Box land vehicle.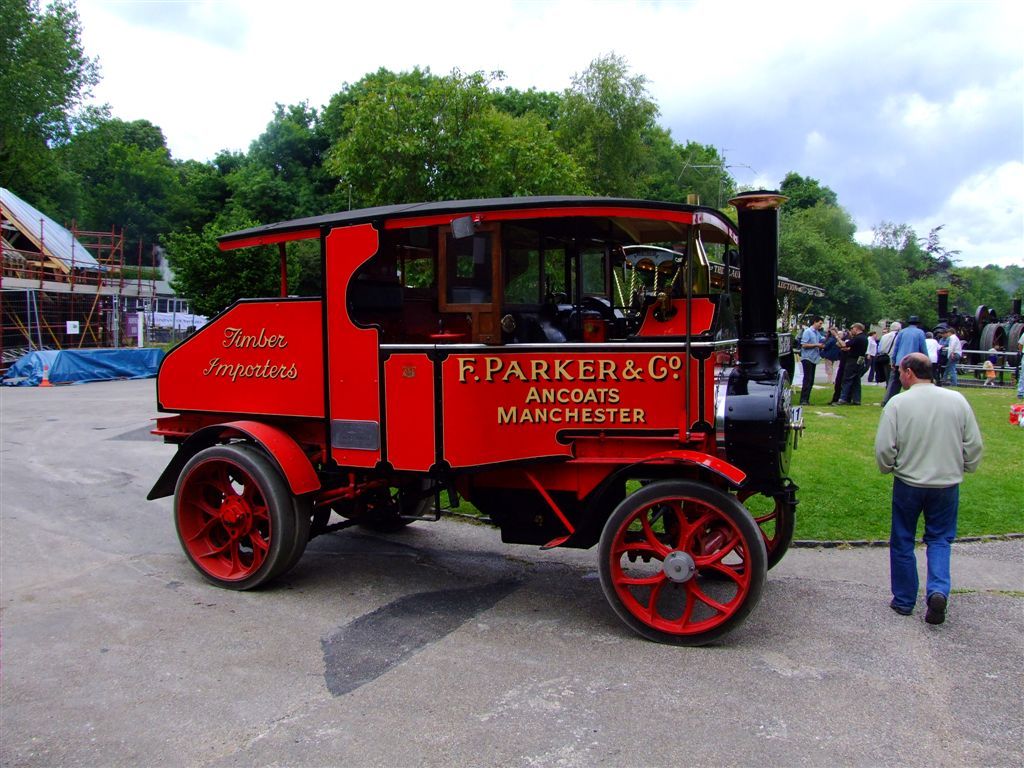
{"left": 122, "top": 195, "right": 810, "bottom": 629}.
